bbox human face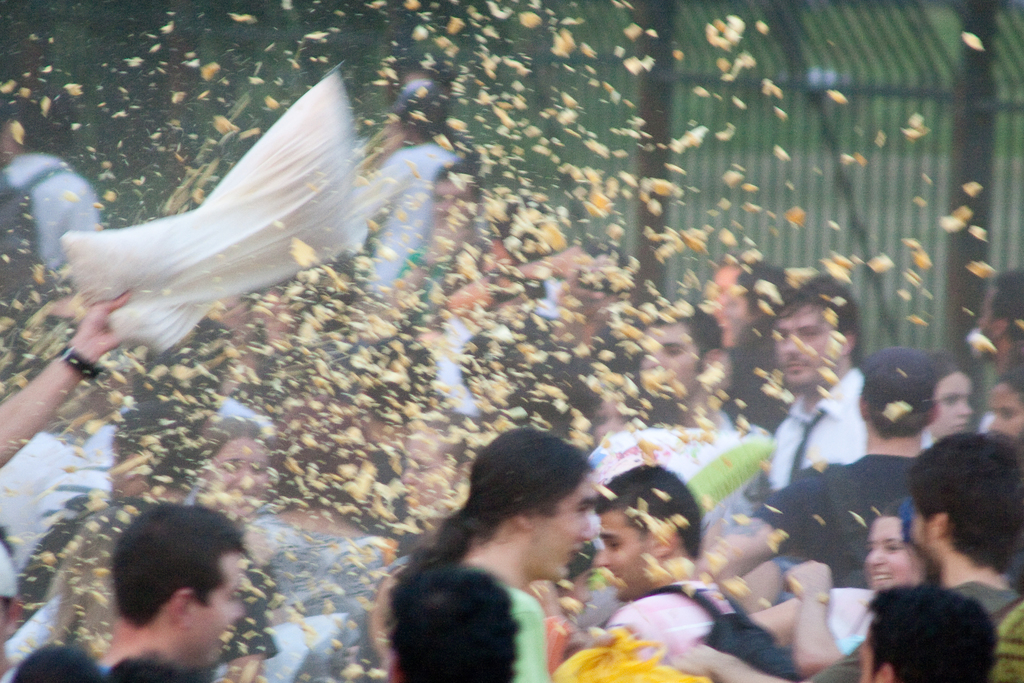
bbox=(178, 548, 245, 663)
